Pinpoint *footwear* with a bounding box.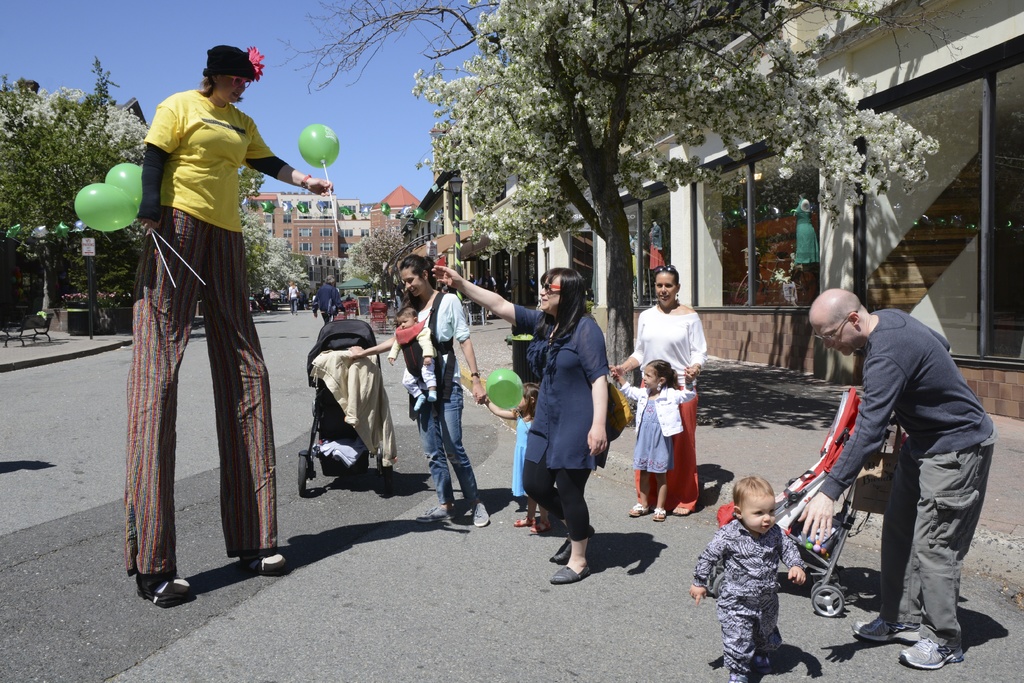
bbox=[548, 564, 592, 586].
